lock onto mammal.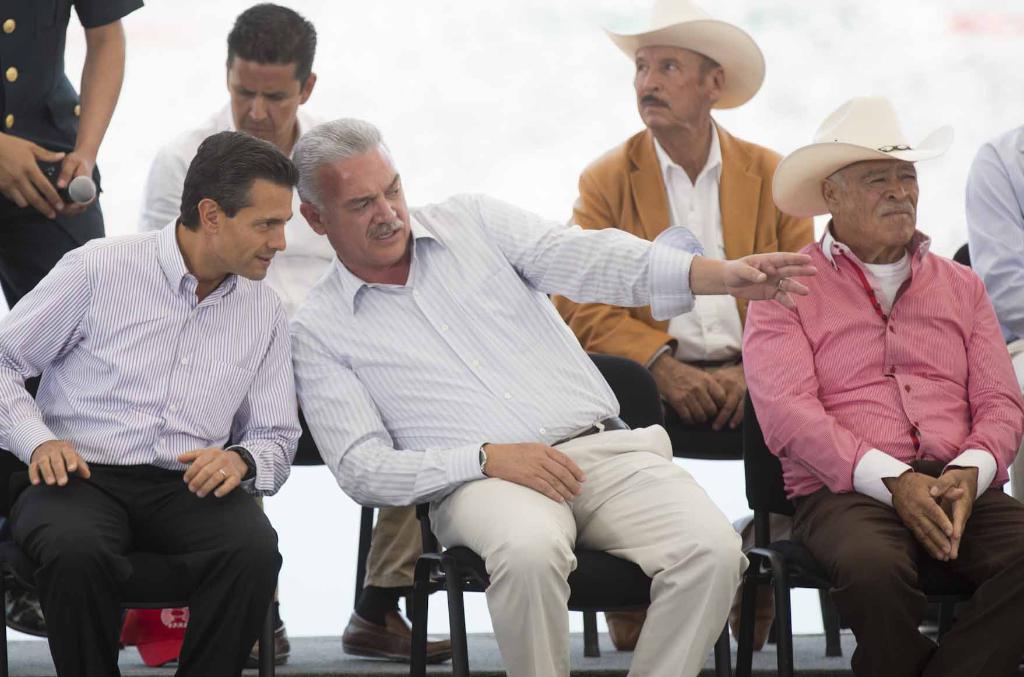
Locked: [971, 120, 1023, 498].
